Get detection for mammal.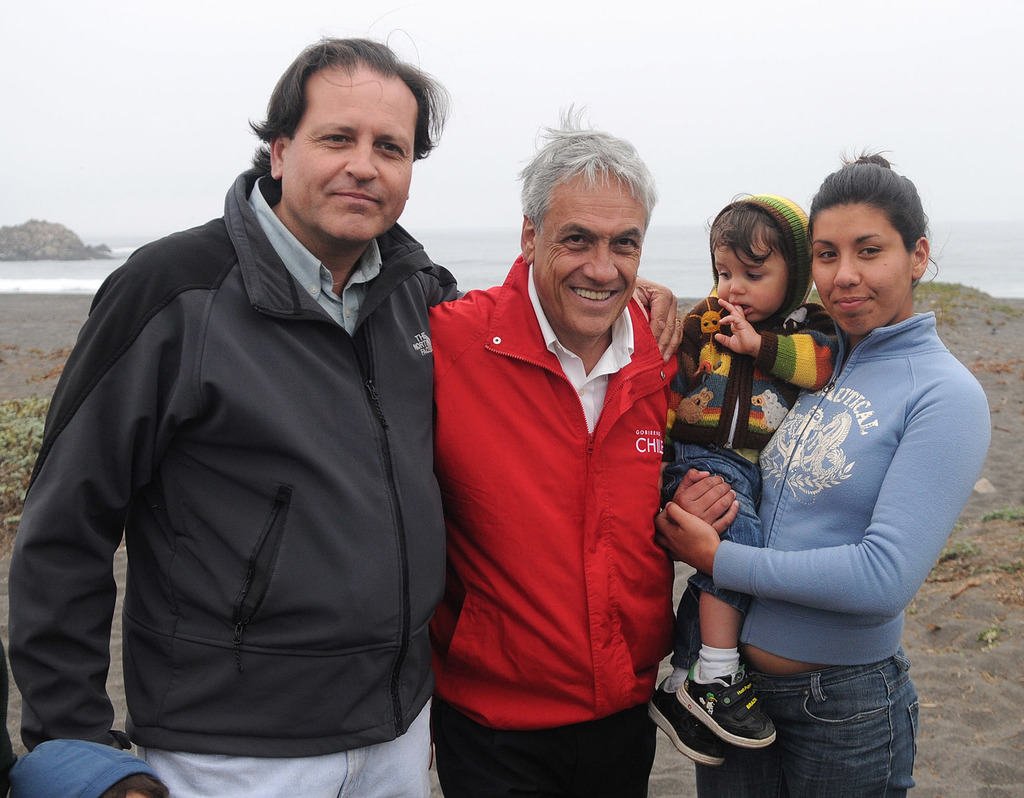
Detection: detection(6, 736, 179, 797).
